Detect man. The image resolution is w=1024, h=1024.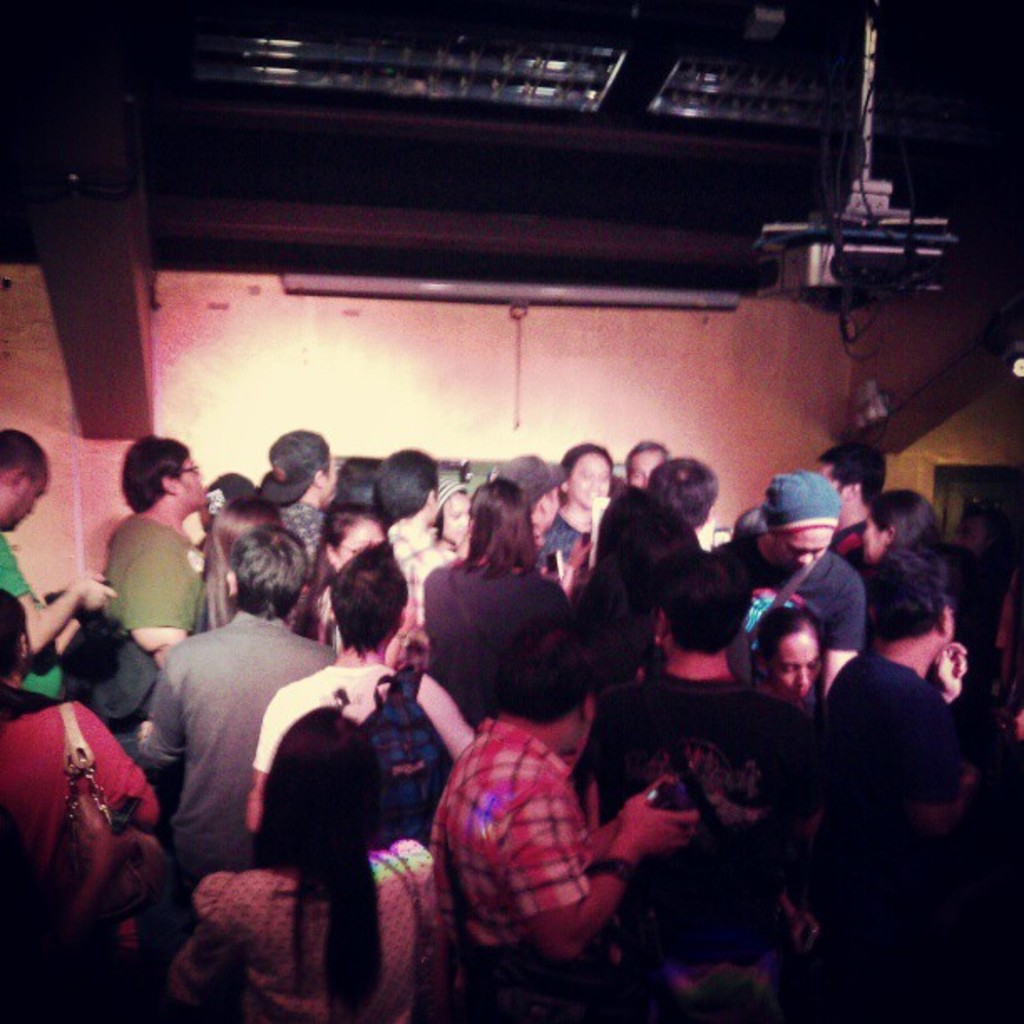
l=646, t=458, r=709, b=525.
